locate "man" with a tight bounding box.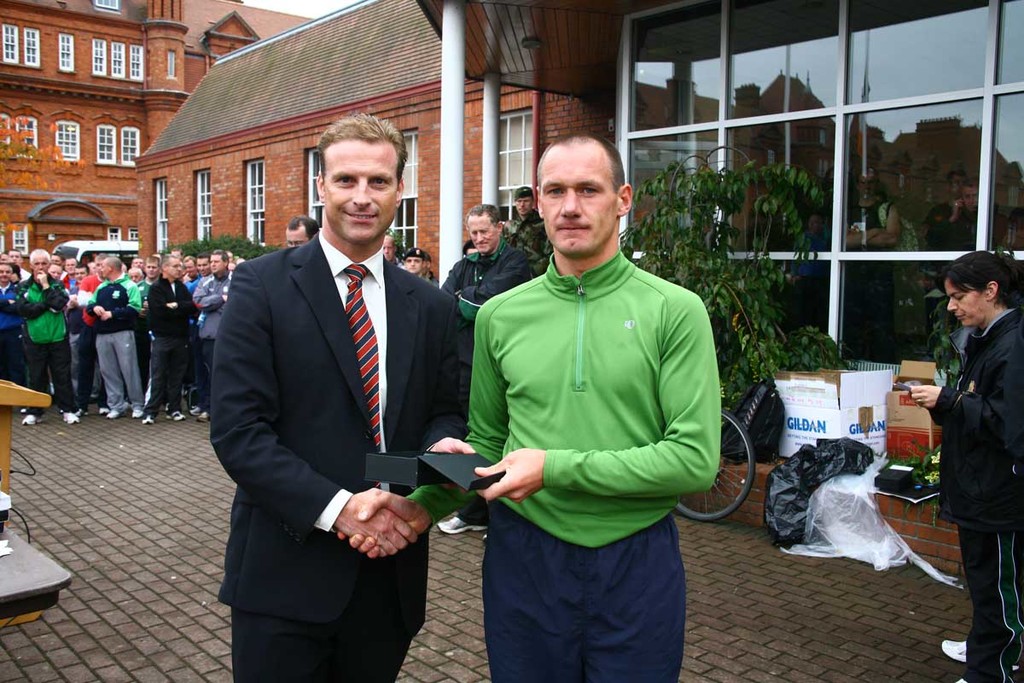
<box>501,177,552,277</box>.
